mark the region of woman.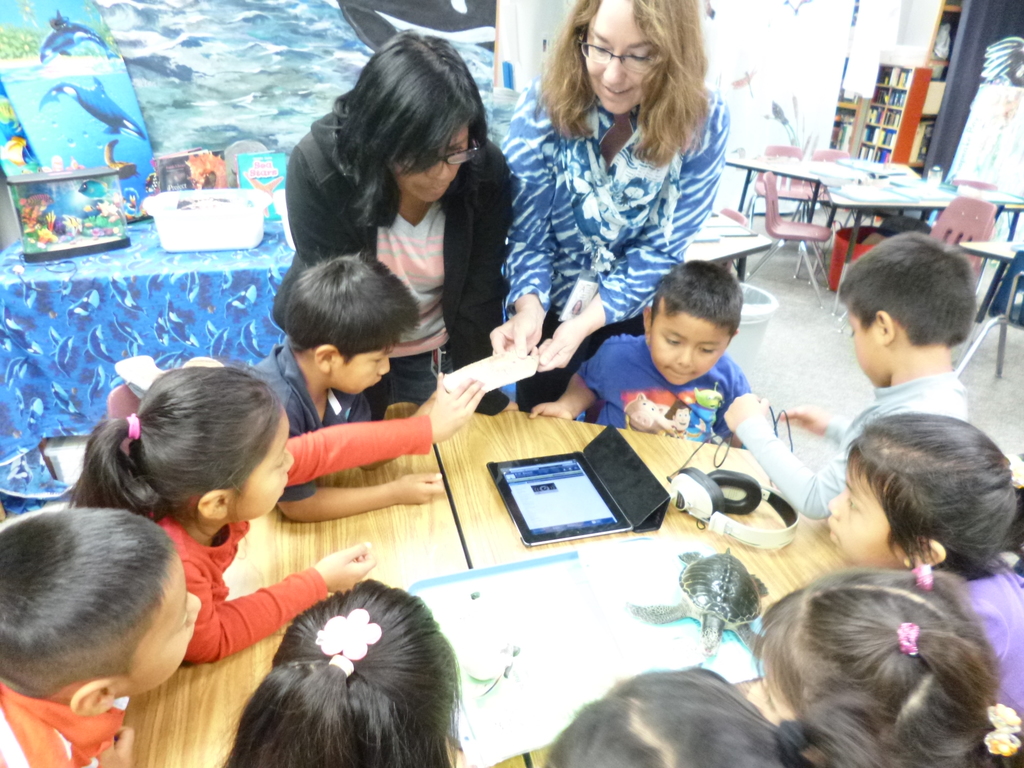
Region: {"x1": 496, "y1": 0, "x2": 730, "y2": 413}.
